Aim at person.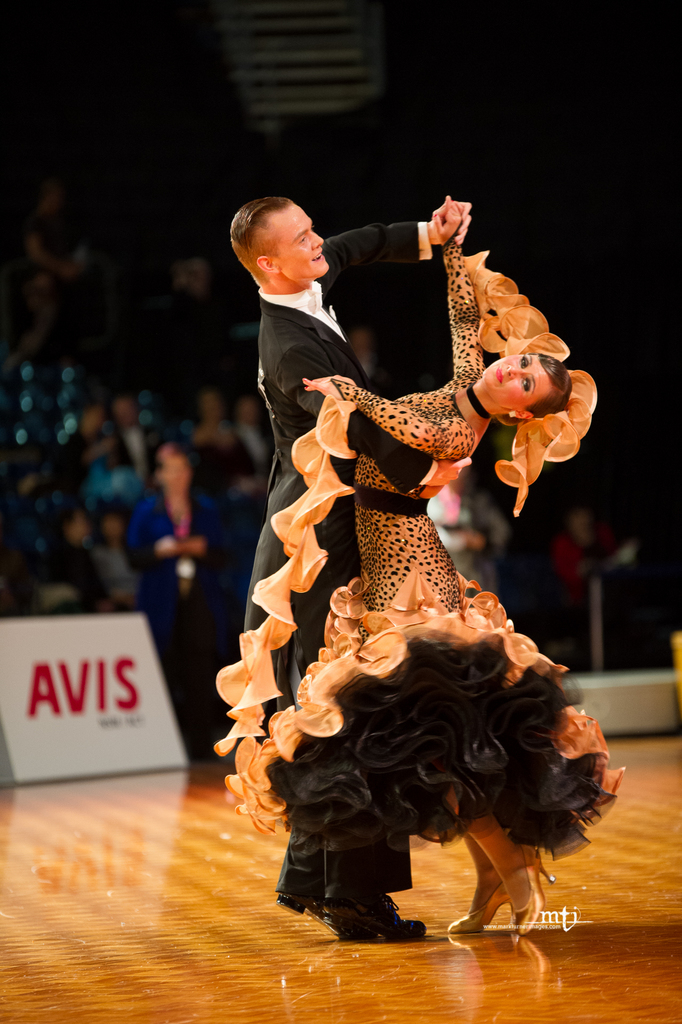
Aimed at <box>286,197,605,942</box>.
